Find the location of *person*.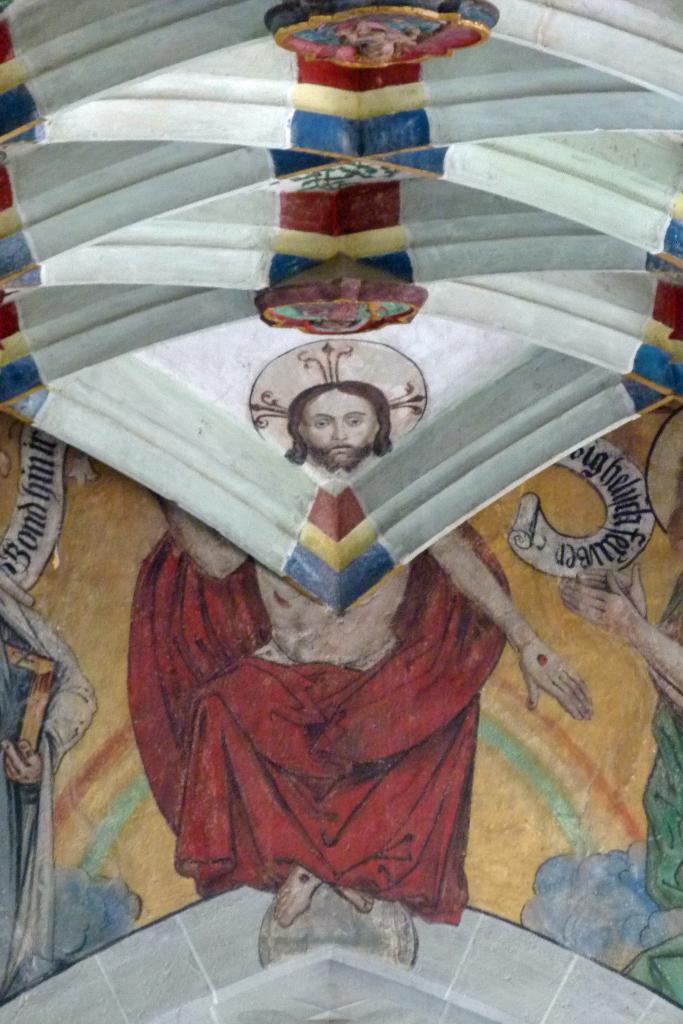
Location: 0,568,97,989.
